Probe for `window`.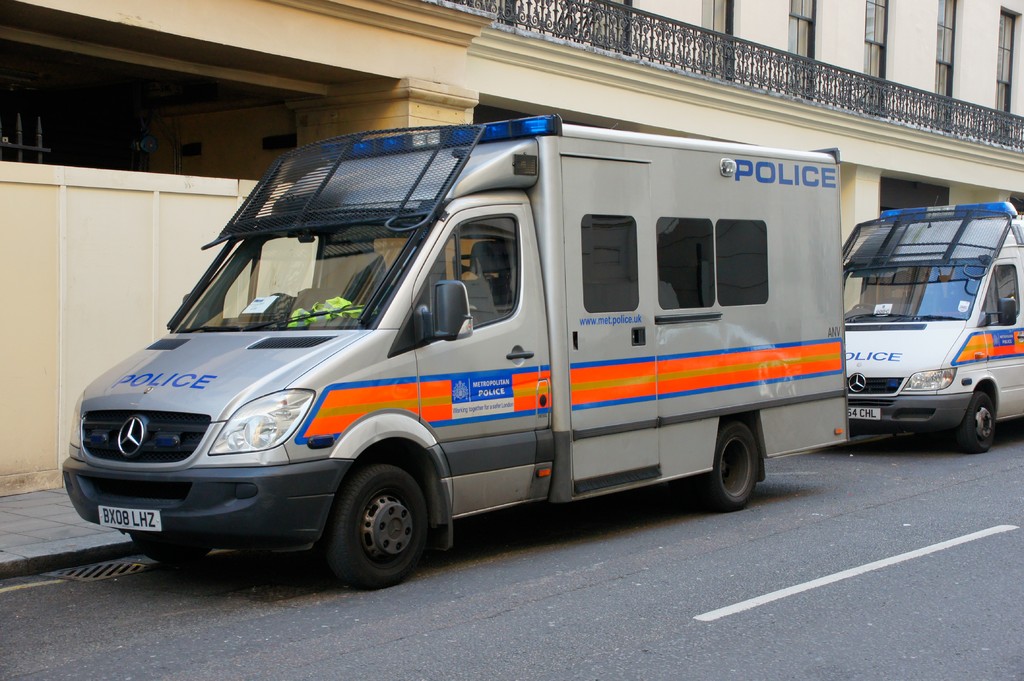
Probe result: [656,218,714,308].
